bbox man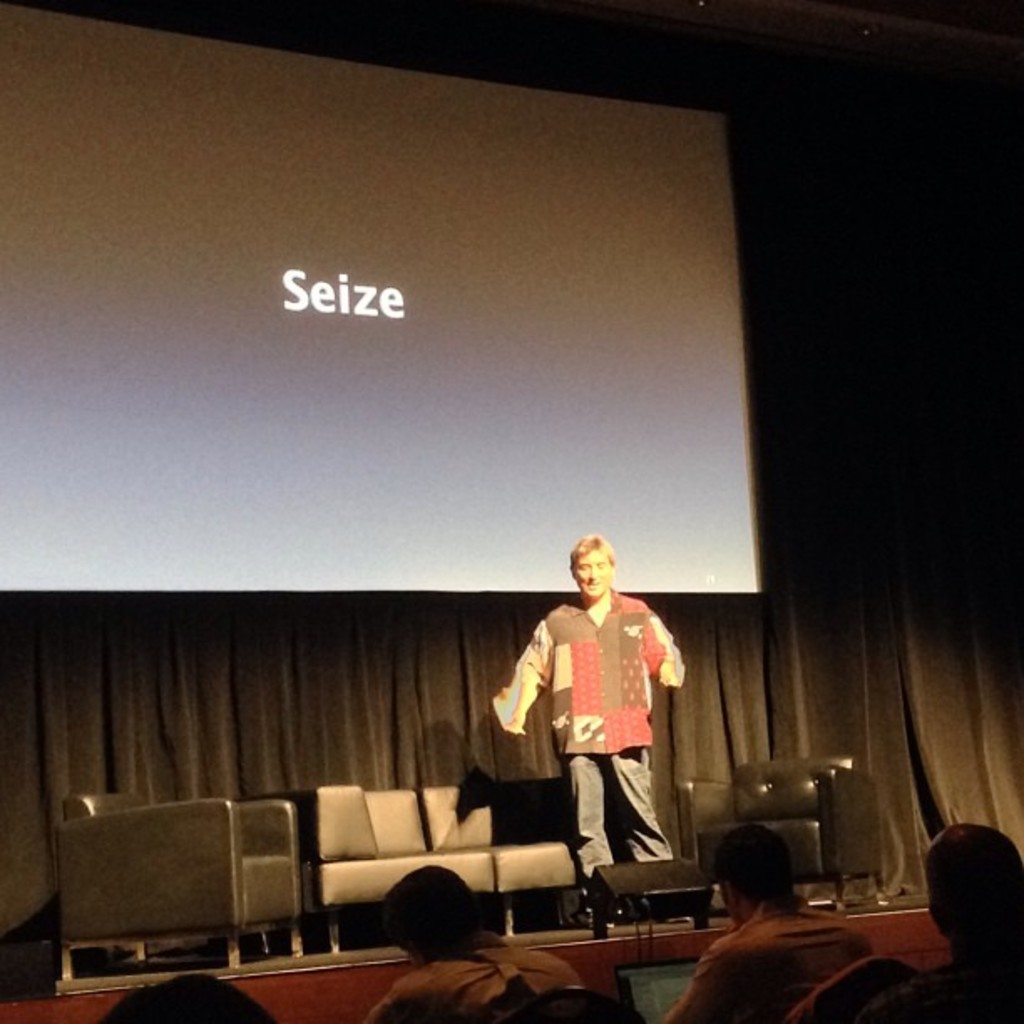
[left=661, top=825, right=872, bottom=1022]
